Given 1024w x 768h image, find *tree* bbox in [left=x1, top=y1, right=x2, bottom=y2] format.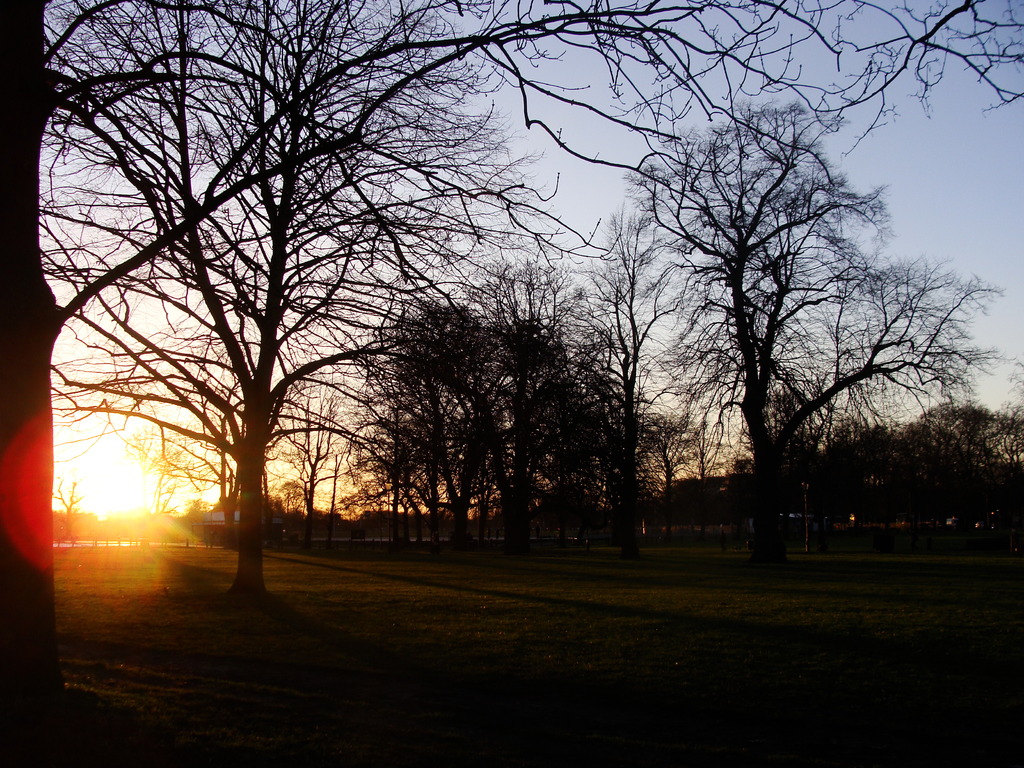
[left=605, top=84, right=943, bottom=577].
